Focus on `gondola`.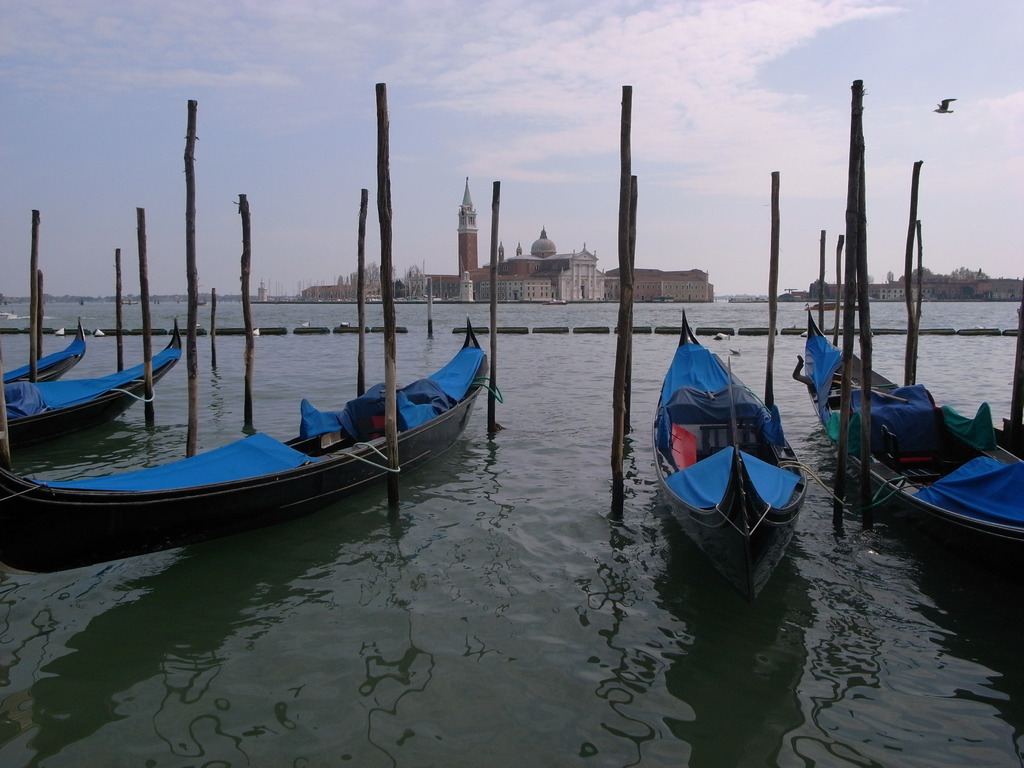
Focused at BBox(648, 303, 809, 598).
